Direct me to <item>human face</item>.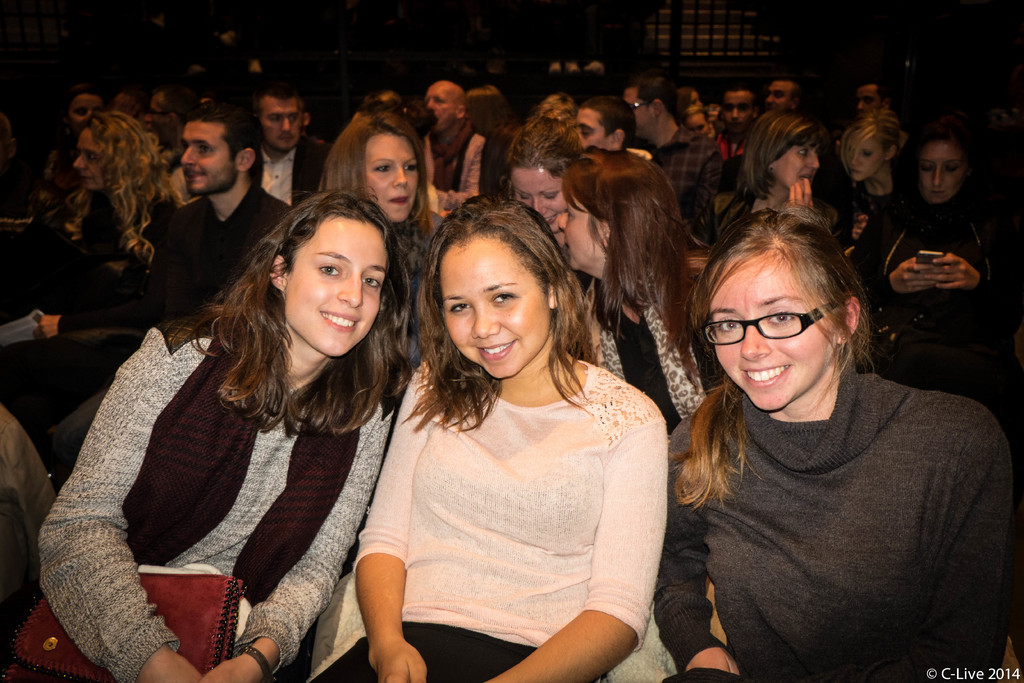
Direction: [x1=919, y1=142, x2=964, y2=205].
